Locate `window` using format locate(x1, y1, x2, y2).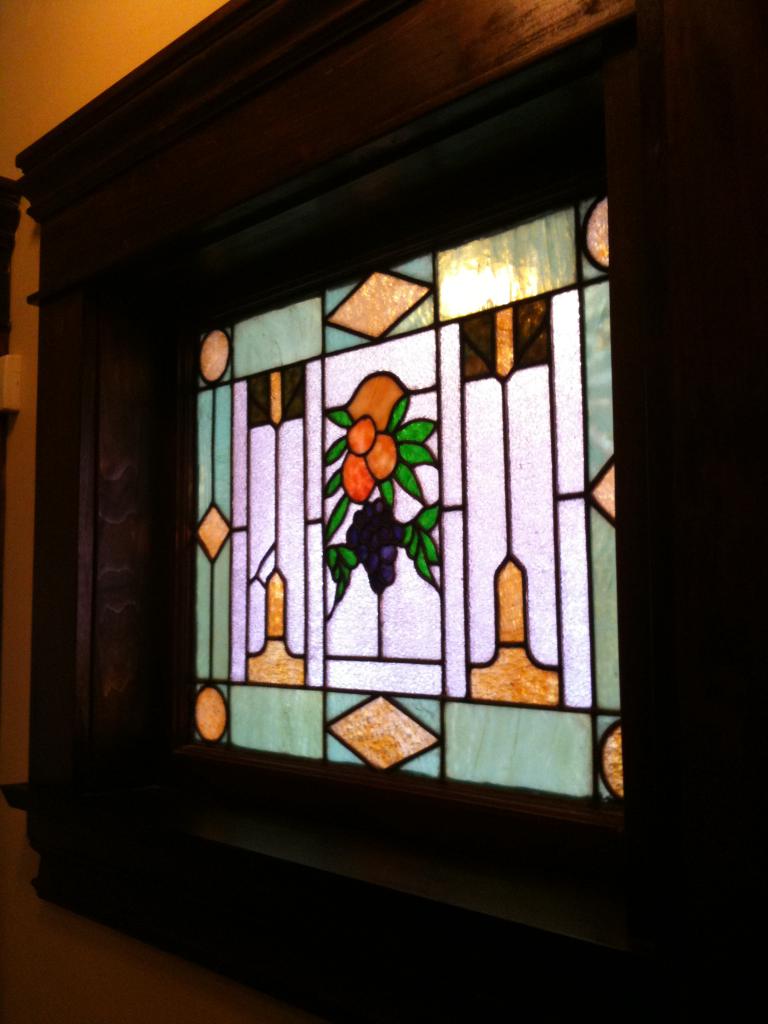
locate(163, 152, 612, 808).
